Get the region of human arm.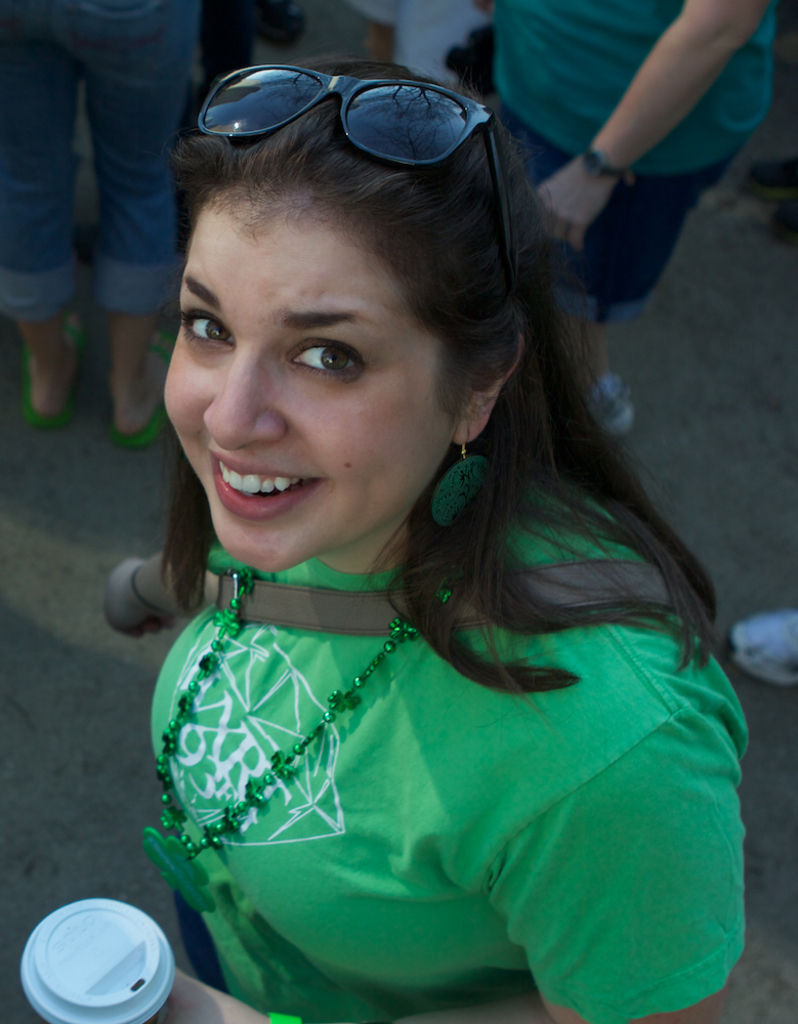
<box>119,638,729,1023</box>.
